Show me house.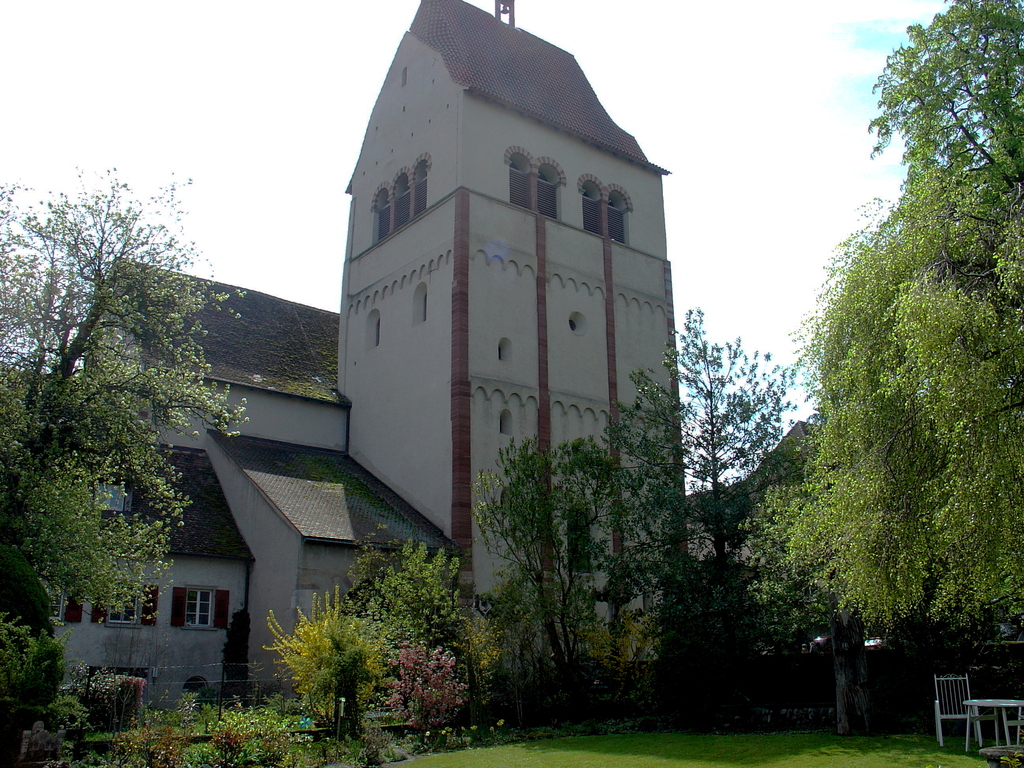
house is here: bbox(60, 5, 689, 704).
